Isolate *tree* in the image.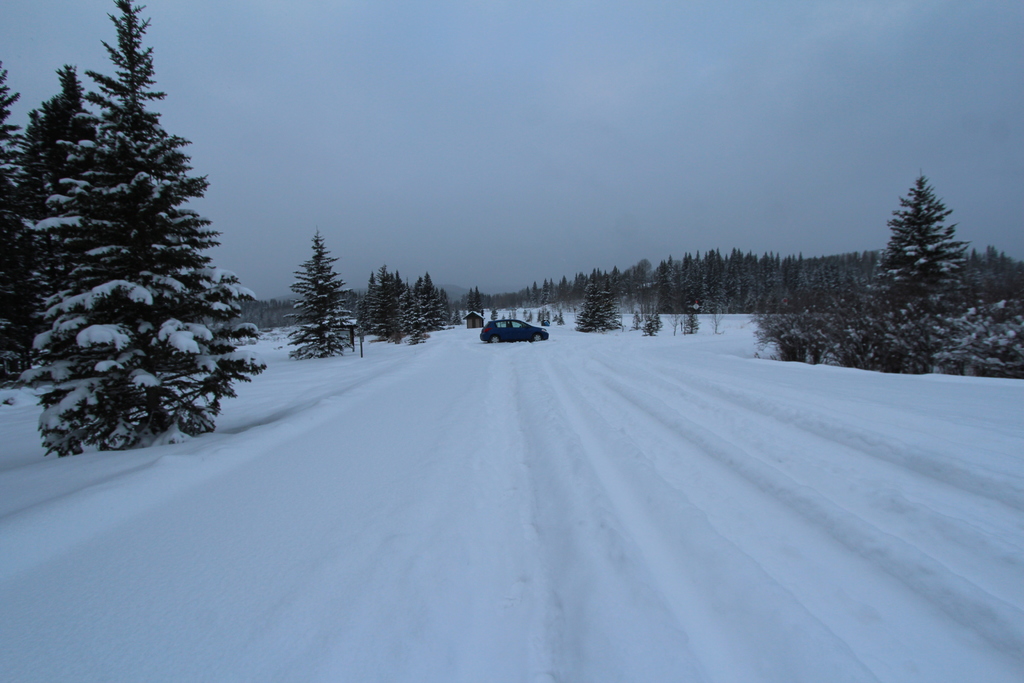
Isolated region: l=17, t=0, r=264, b=457.
